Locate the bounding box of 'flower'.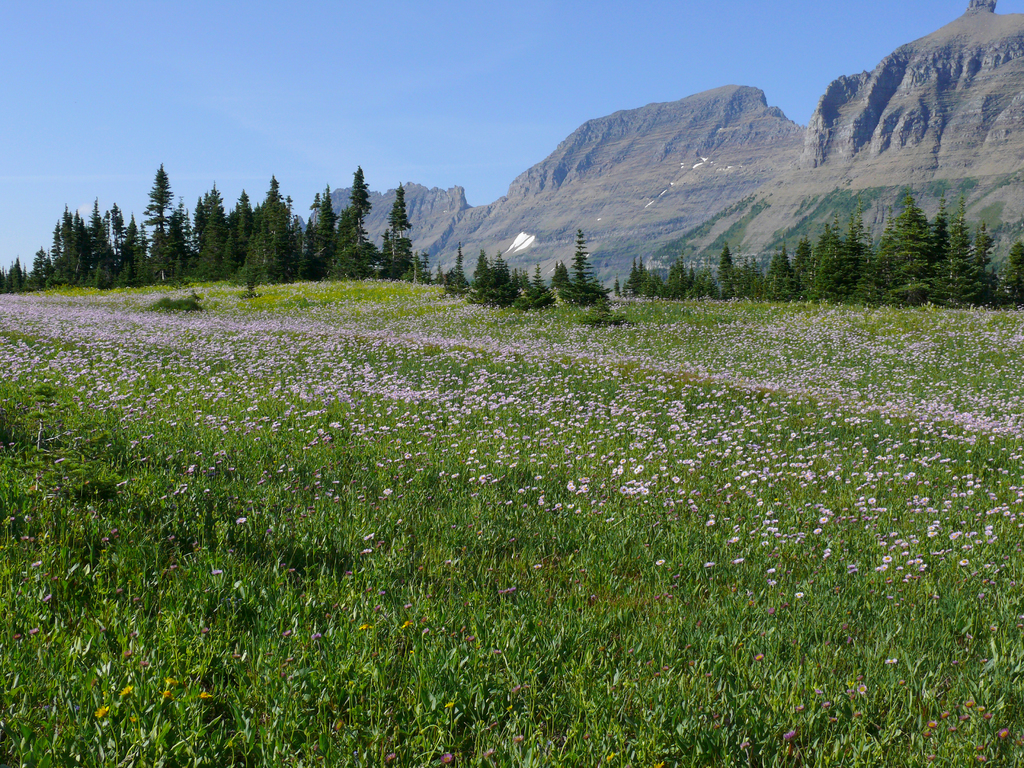
Bounding box: [116, 644, 136, 666].
